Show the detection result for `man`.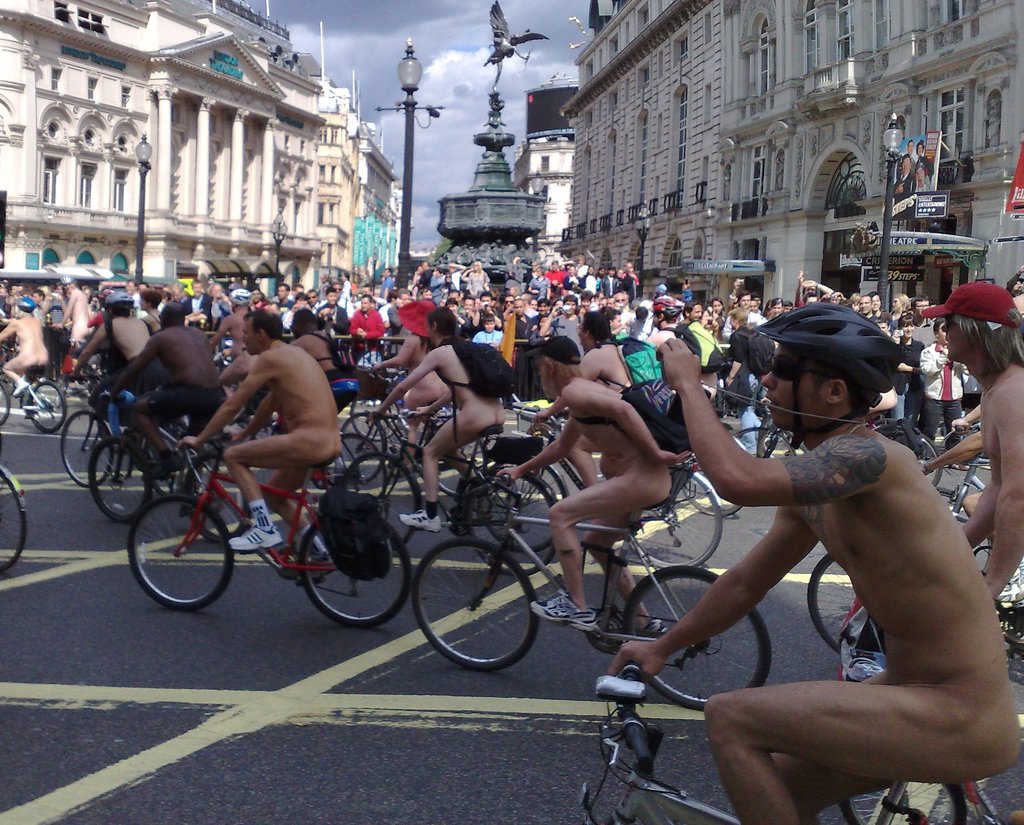
742, 310, 1023, 824.
